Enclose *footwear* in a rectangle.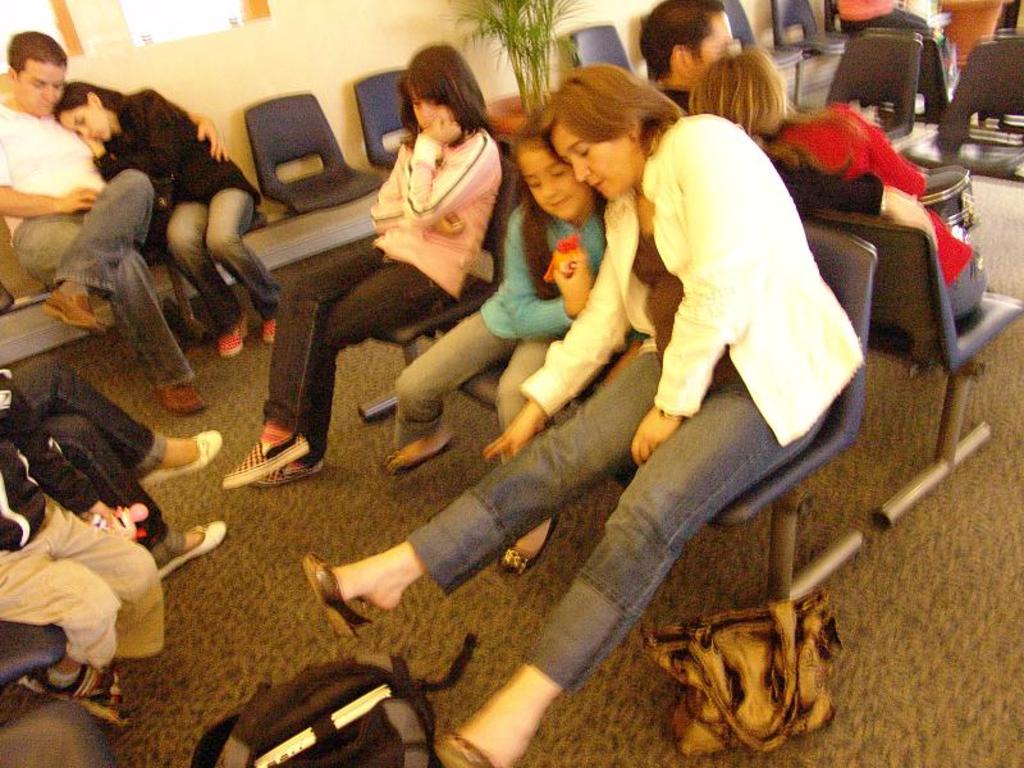
x1=41, y1=294, x2=115, y2=329.
